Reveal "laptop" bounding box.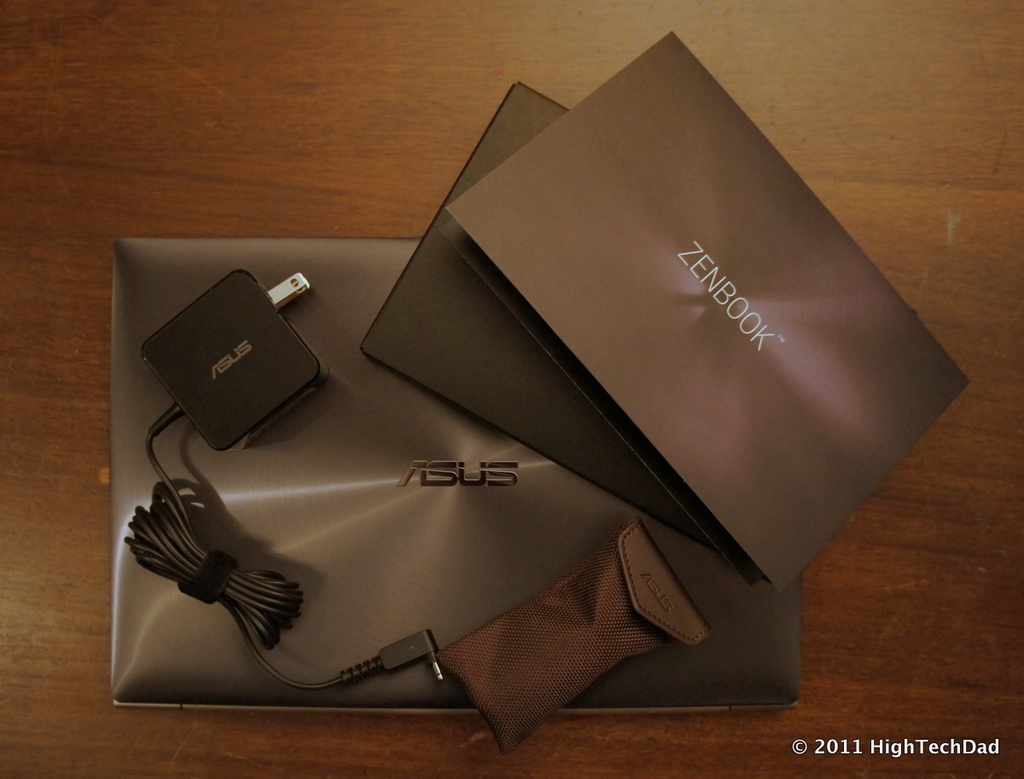
Revealed: left=437, top=32, right=969, bottom=590.
